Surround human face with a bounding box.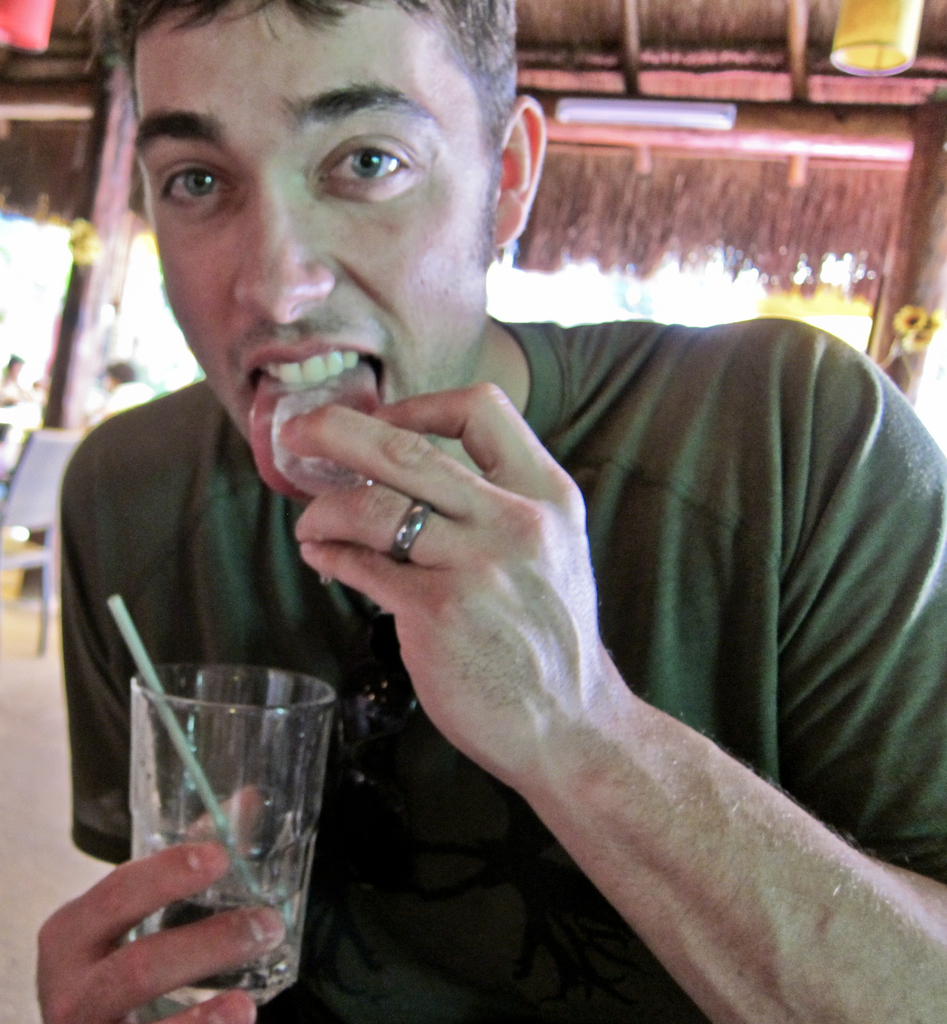
rect(133, 15, 487, 500).
